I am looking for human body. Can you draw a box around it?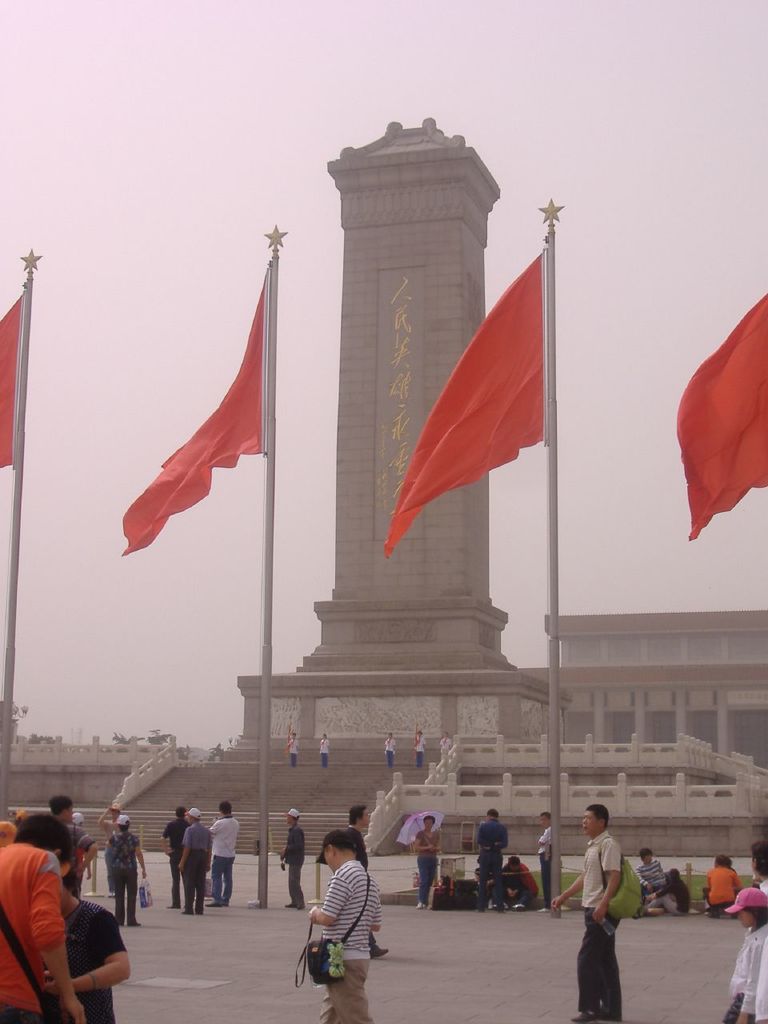
Sure, the bounding box is x1=107, y1=835, x2=150, y2=926.
